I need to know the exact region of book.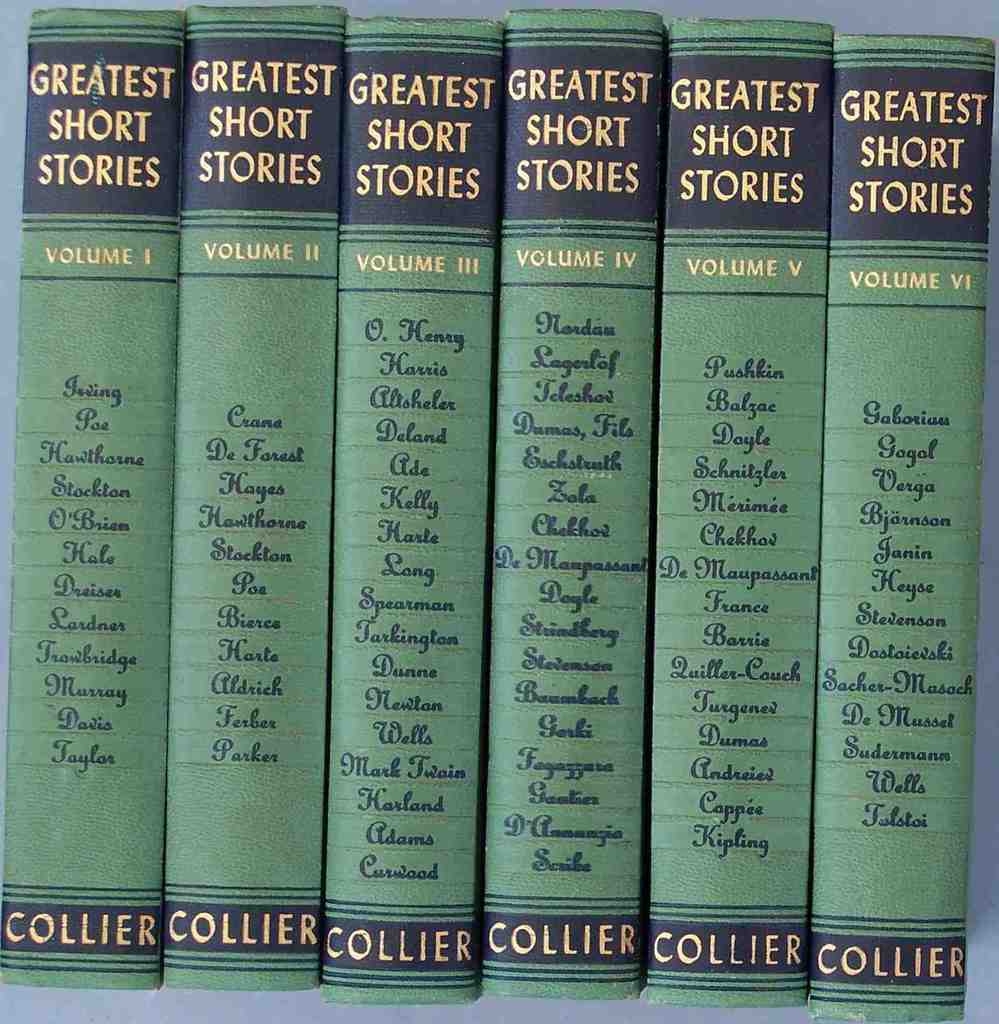
Region: (0,0,177,989).
